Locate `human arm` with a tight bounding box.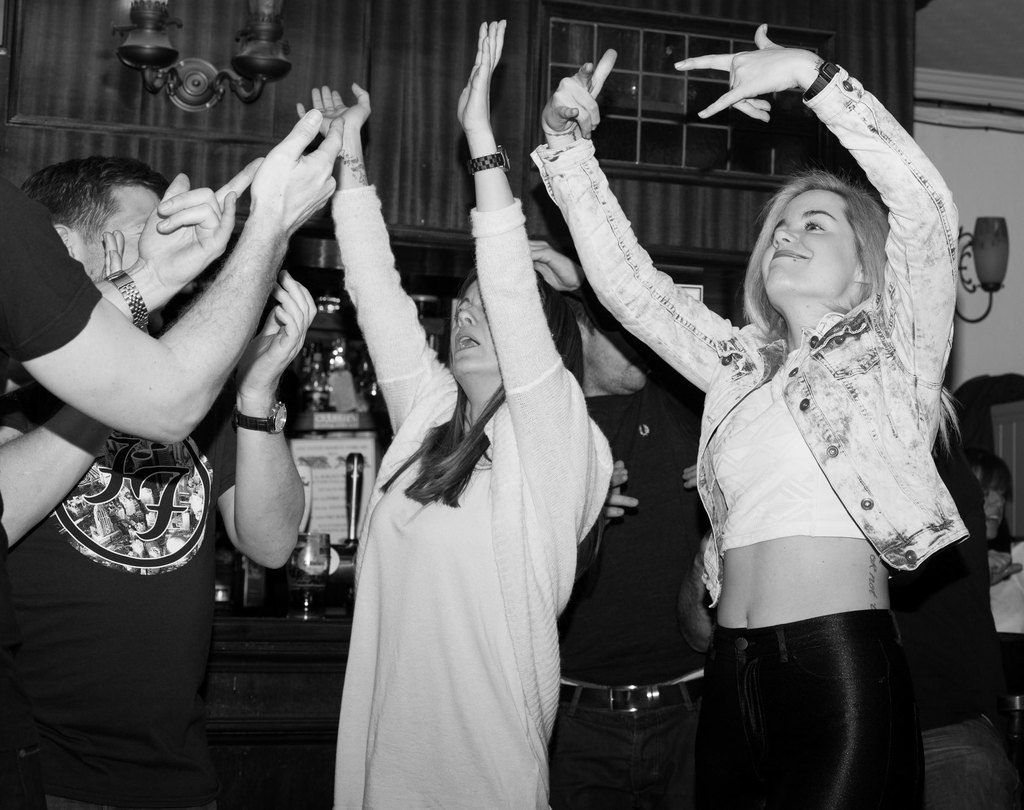
[x1=300, y1=83, x2=459, y2=439].
